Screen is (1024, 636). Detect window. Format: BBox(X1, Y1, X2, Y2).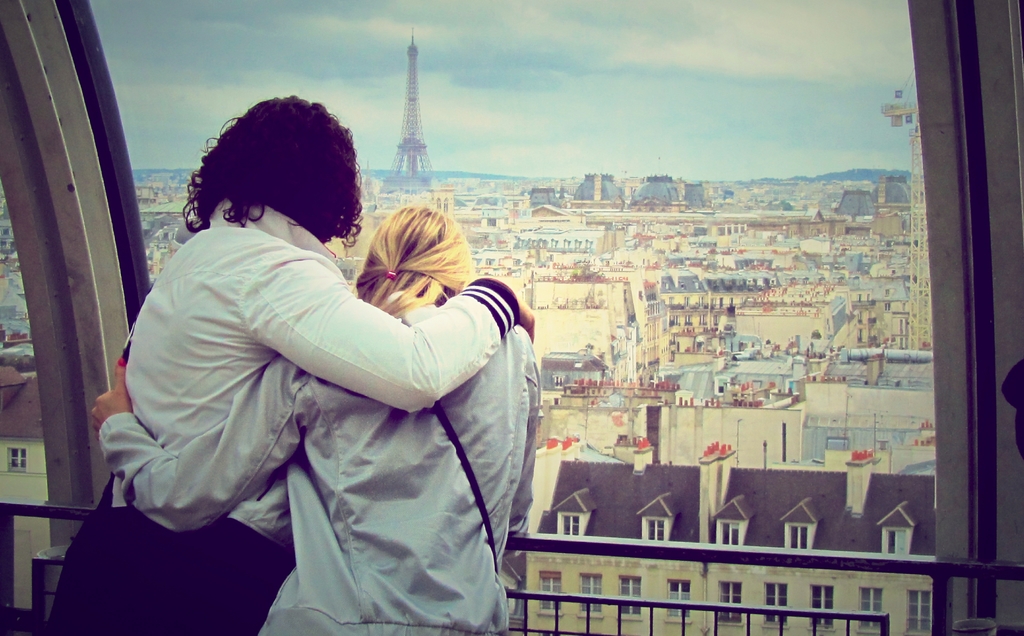
BBox(538, 571, 566, 618).
